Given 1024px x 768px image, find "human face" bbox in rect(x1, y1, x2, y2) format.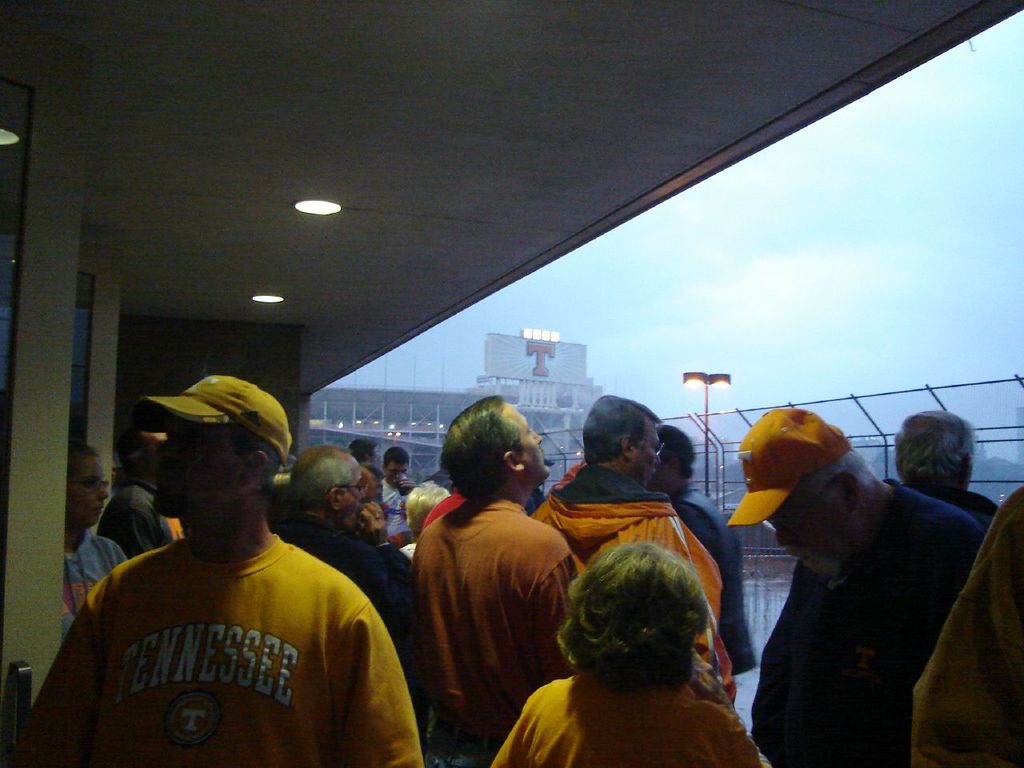
rect(149, 407, 245, 516).
